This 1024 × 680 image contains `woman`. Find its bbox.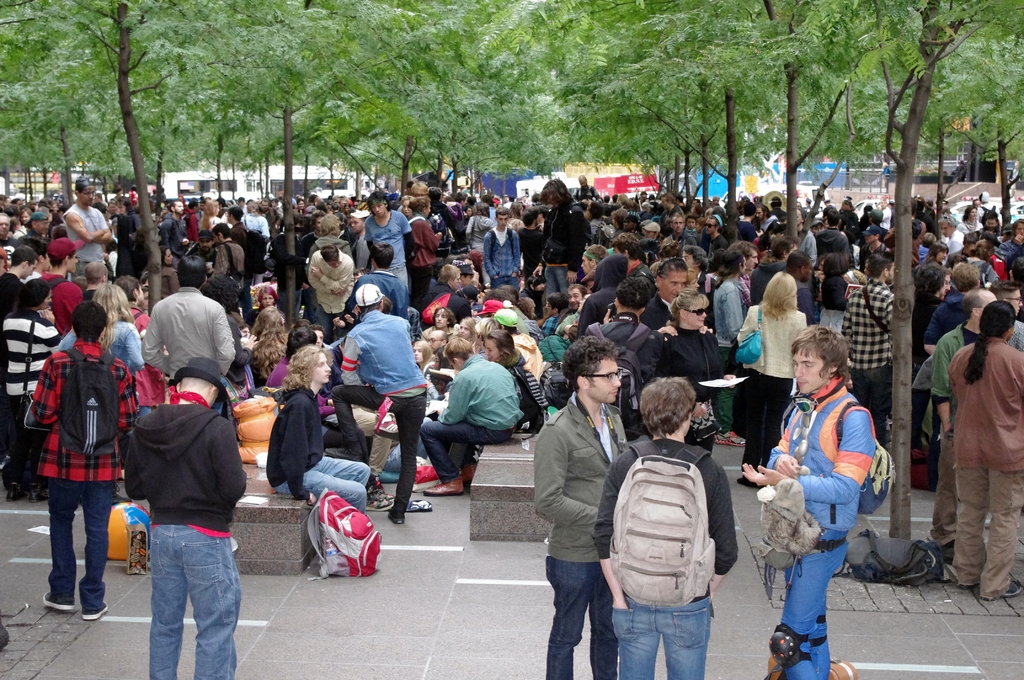
left=202, top=198, right=218, bottom=231.
